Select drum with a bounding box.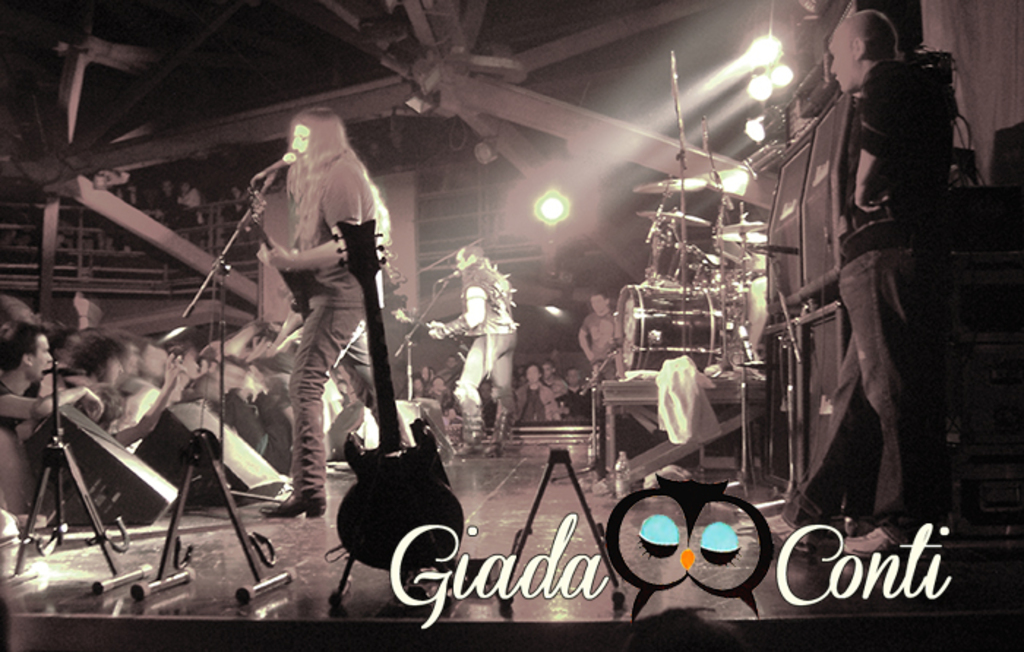
<bbox>613, 281, 729, 373</bbox>.
